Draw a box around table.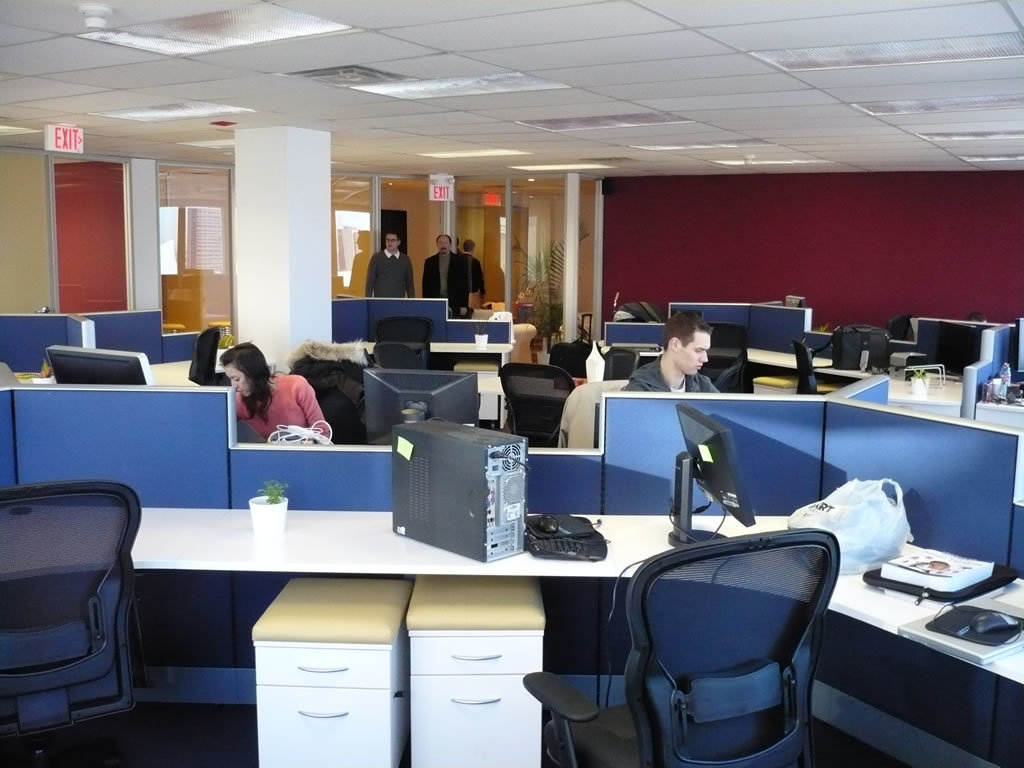
12/346/231/387.
